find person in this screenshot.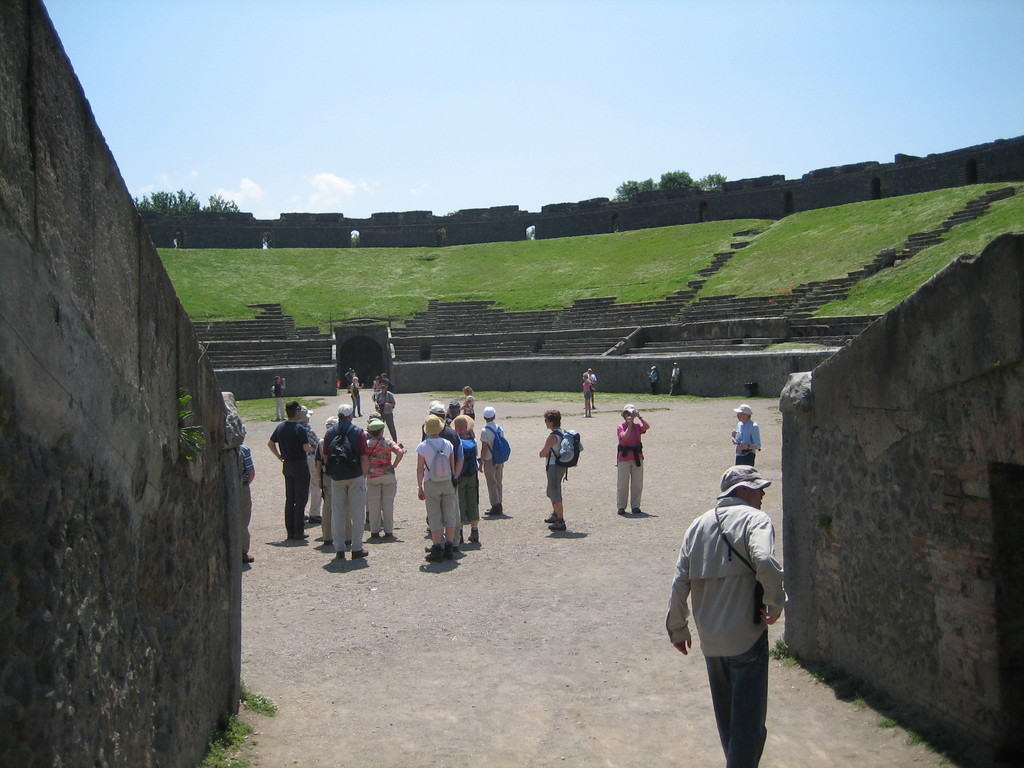
The bounding box for person is detection(268, 402, 318, 541).
